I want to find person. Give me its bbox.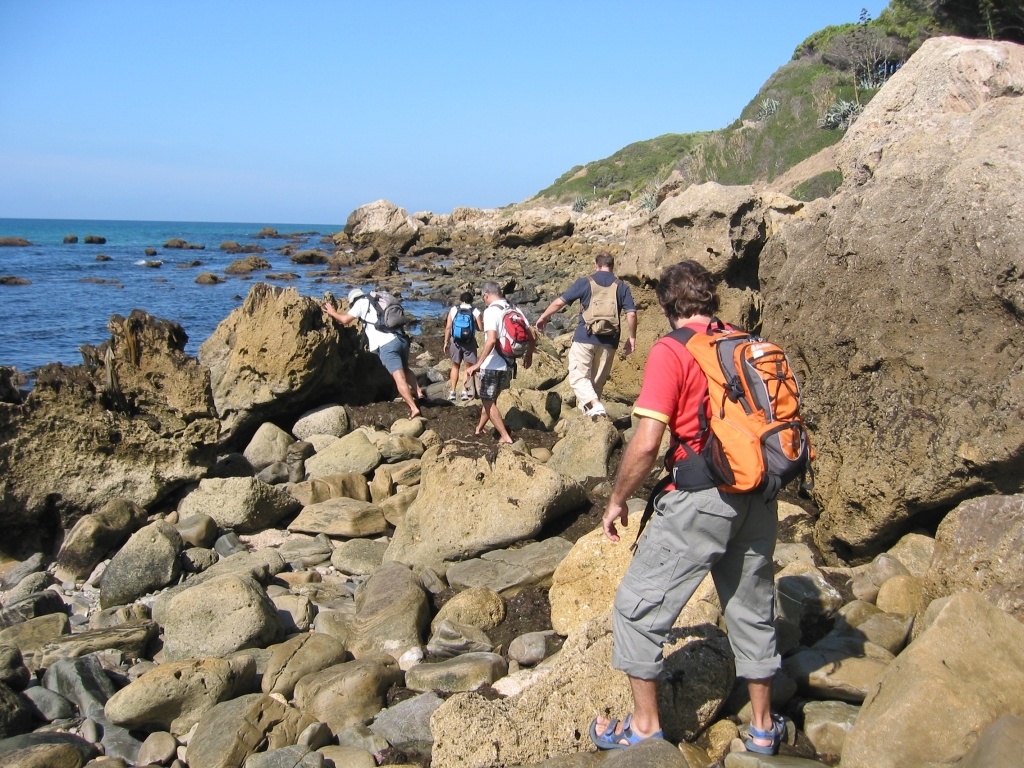
585/256/803/752.
